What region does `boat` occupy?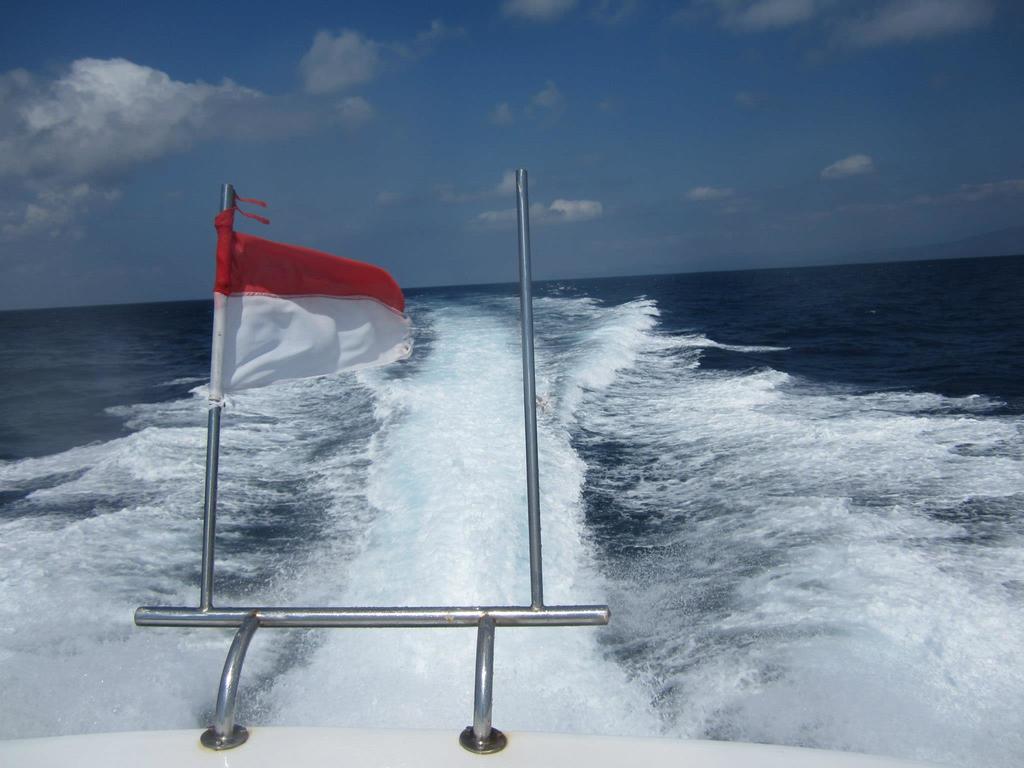
rect(0, 169, 952, 767).
